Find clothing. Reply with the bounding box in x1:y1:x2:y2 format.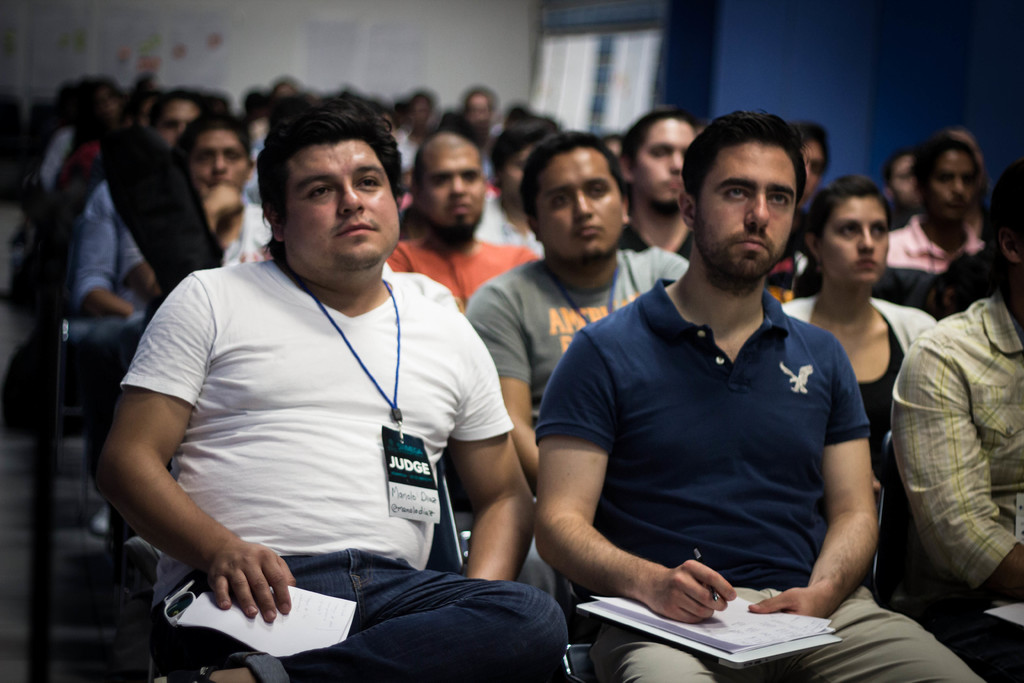
122:195:504:650.
